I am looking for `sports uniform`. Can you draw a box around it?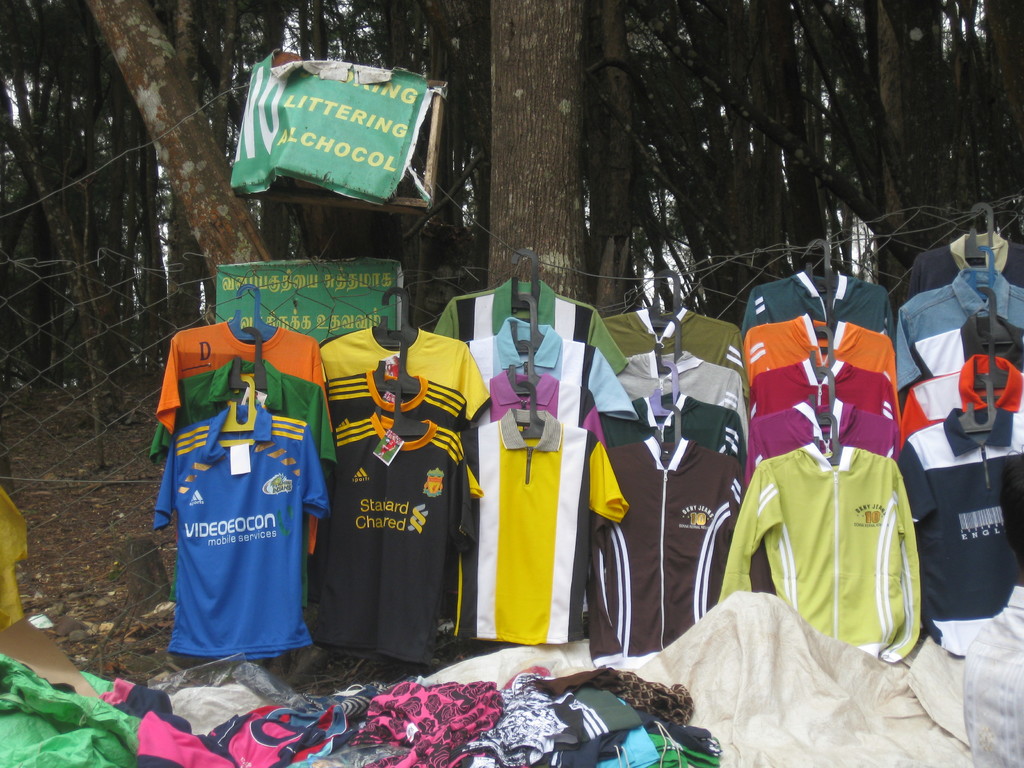
Sure, the bounding box is x1=311 y1=411 x2=482 y2=673.
